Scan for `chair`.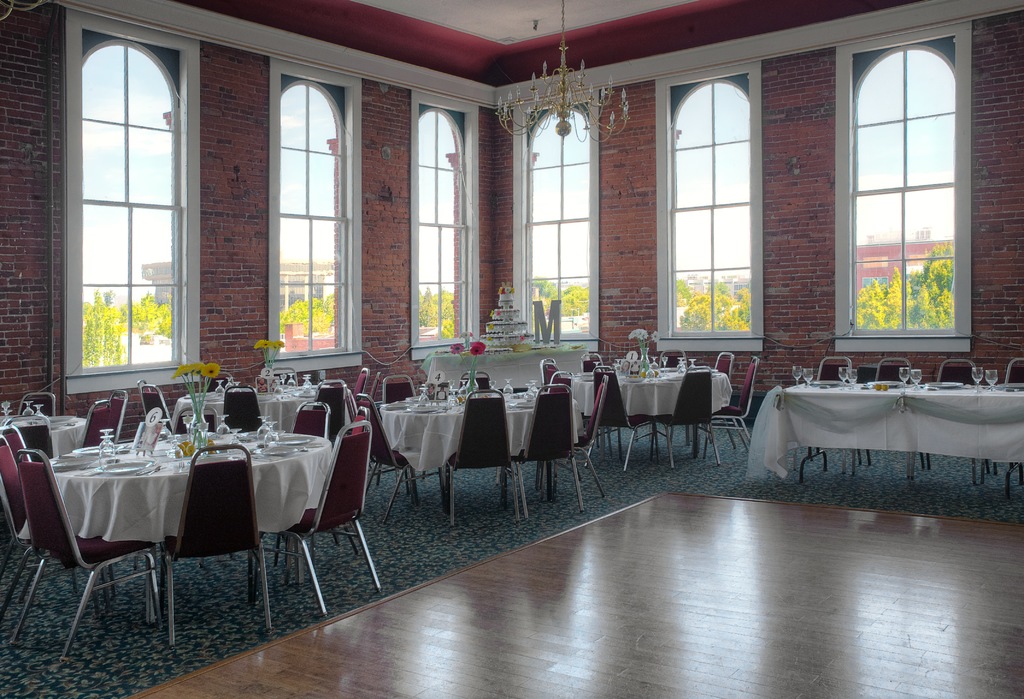
Scan result: 0,420,120,593.
